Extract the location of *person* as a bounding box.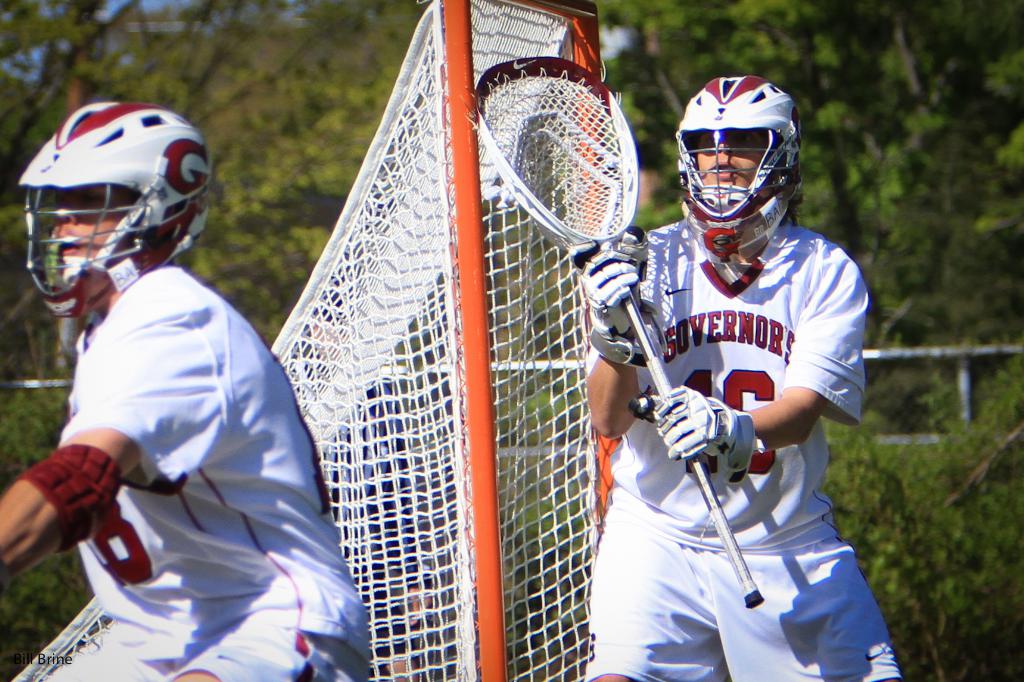
(left=0, top=101, right=372, bottom=681).
